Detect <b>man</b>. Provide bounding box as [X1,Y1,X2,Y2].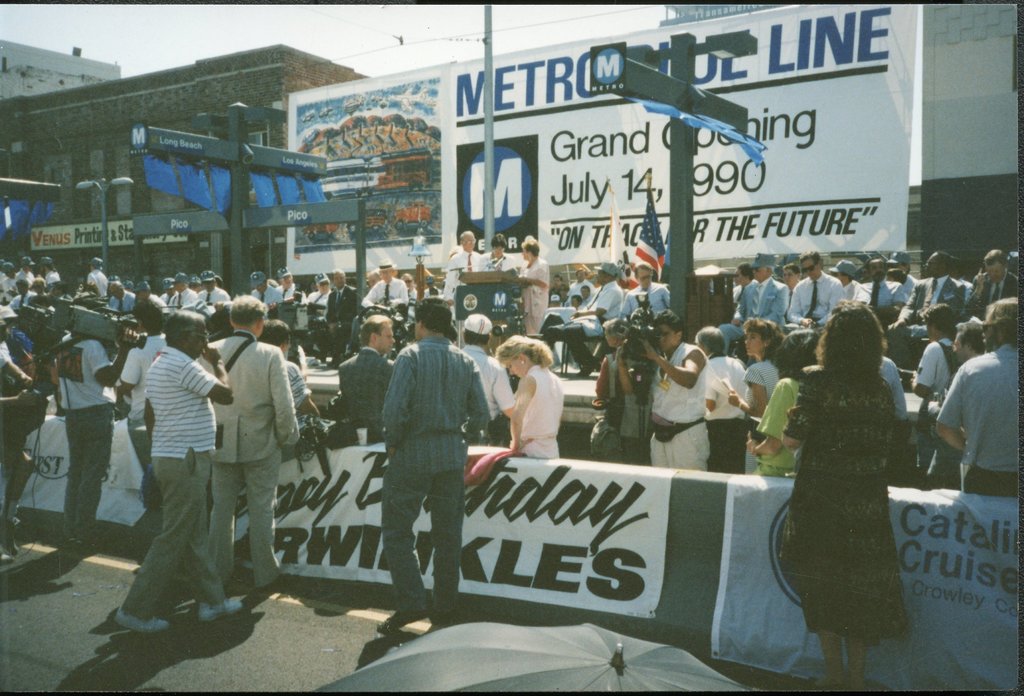
[116,303,173,579].
